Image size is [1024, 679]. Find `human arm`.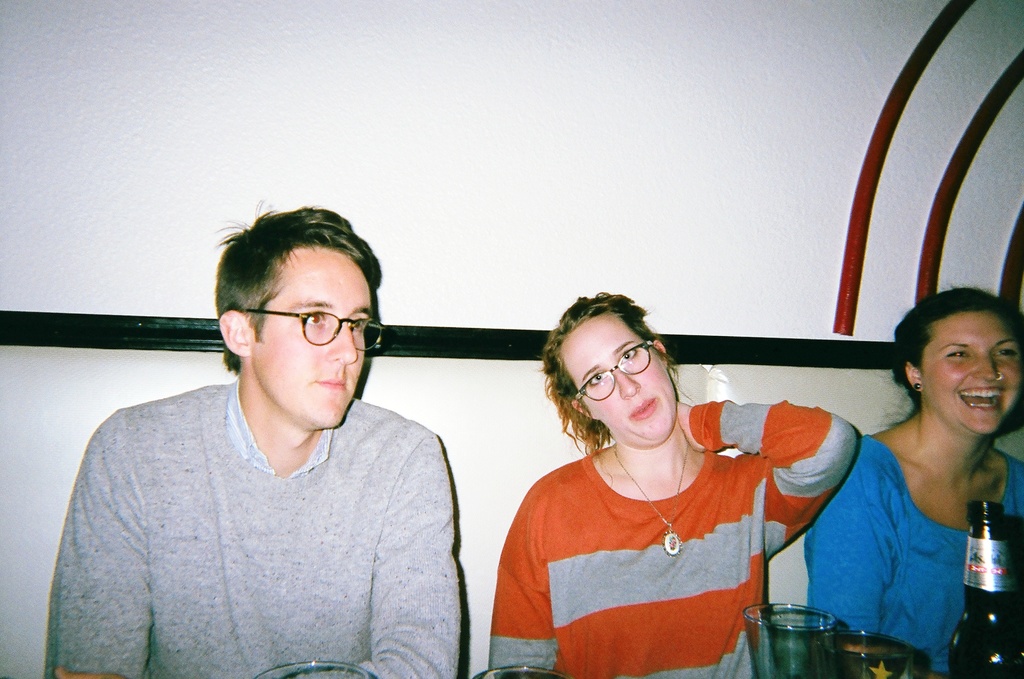
region(50, 413, 167, 678).
